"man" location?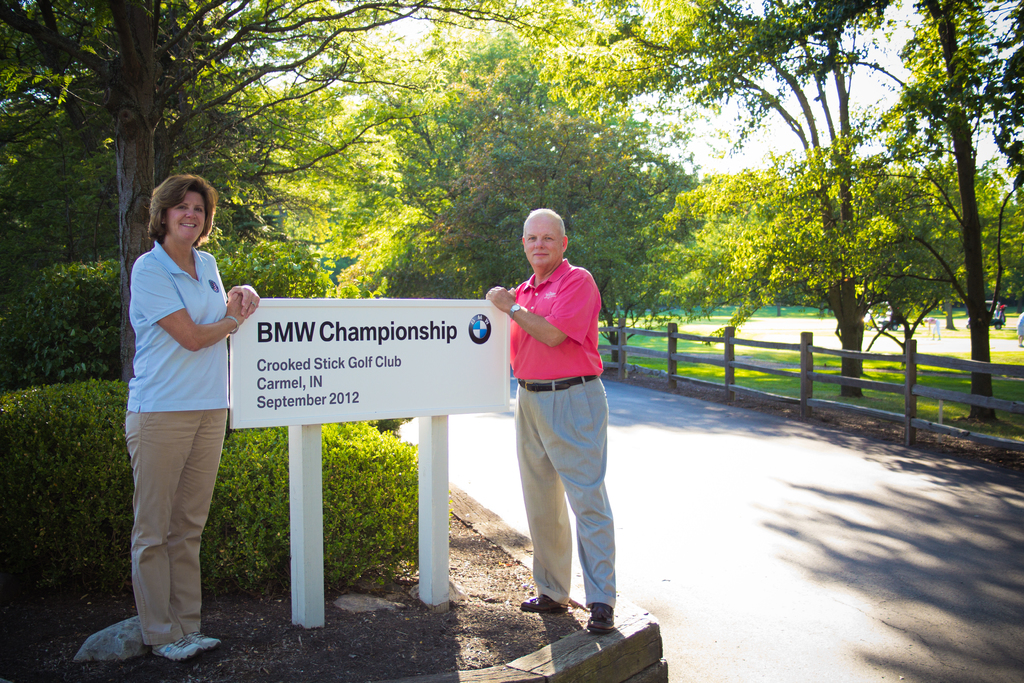
484,210,618,646
